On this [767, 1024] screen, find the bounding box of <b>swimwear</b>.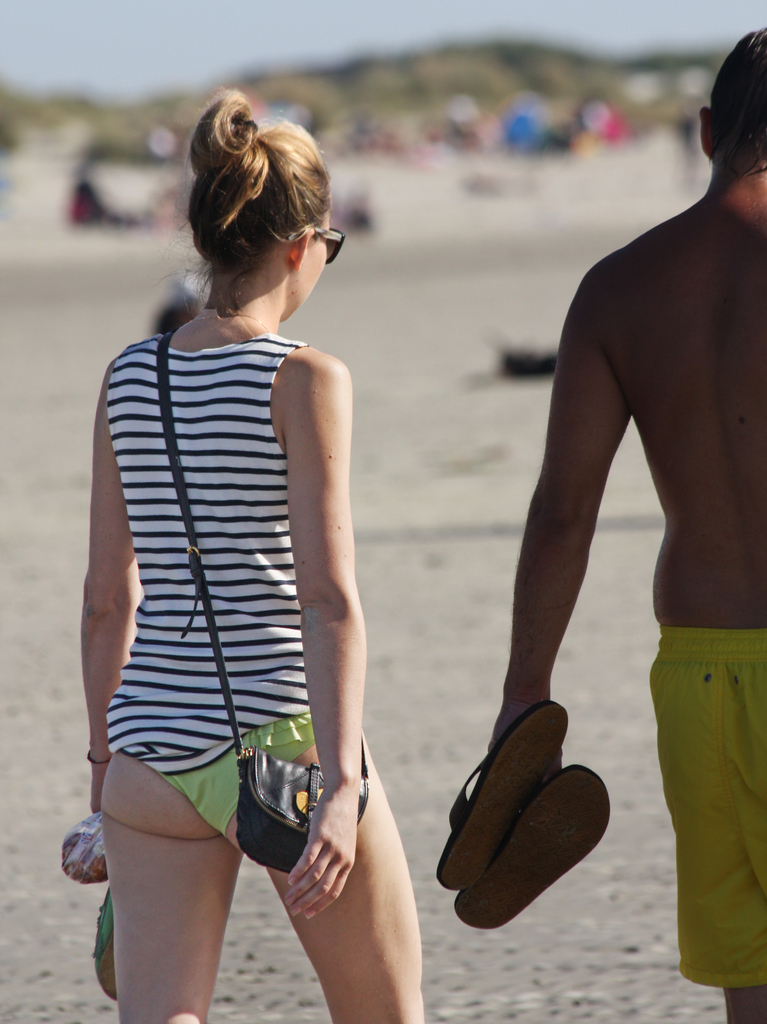
Bounding box: (left=652, top=623, right=766, bottom=984).
